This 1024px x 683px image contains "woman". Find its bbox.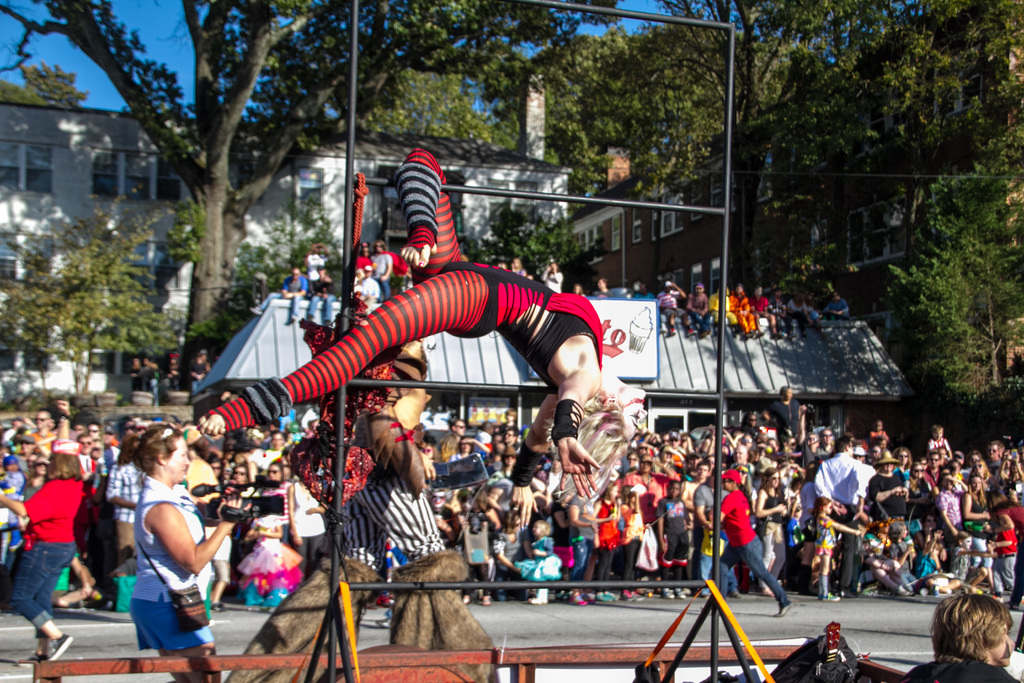
detection(627, 454, 642, 472).
